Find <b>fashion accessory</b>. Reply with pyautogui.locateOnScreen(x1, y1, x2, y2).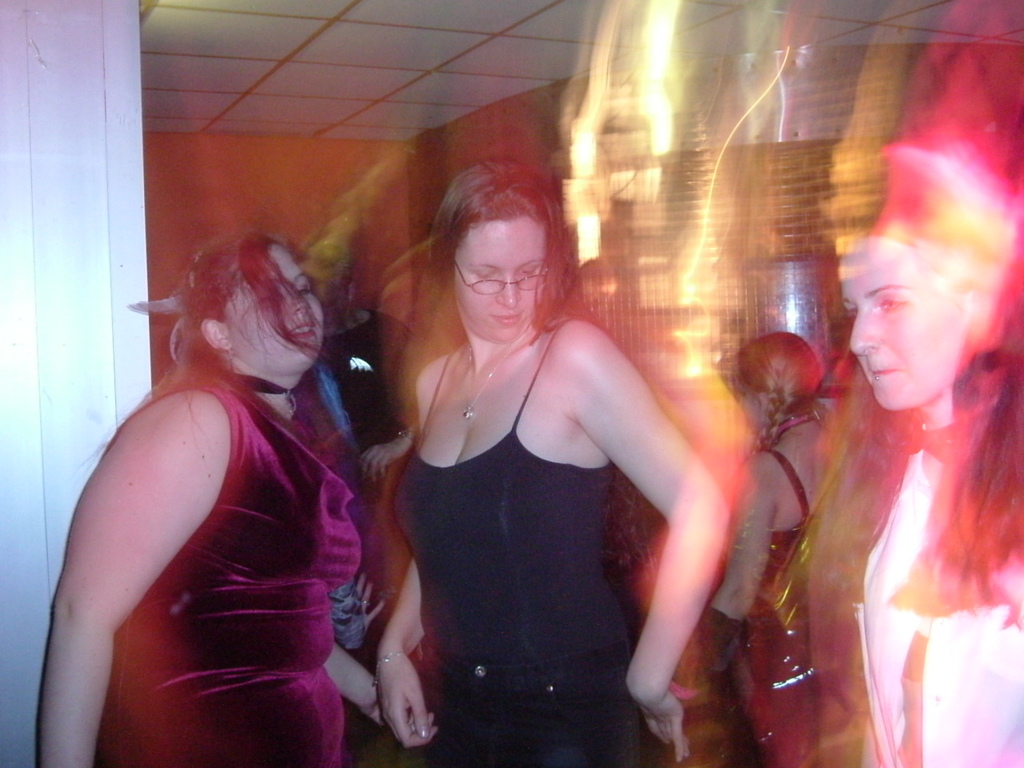
pyautogui.locateOnScreen(131, 242, 210, 362).
